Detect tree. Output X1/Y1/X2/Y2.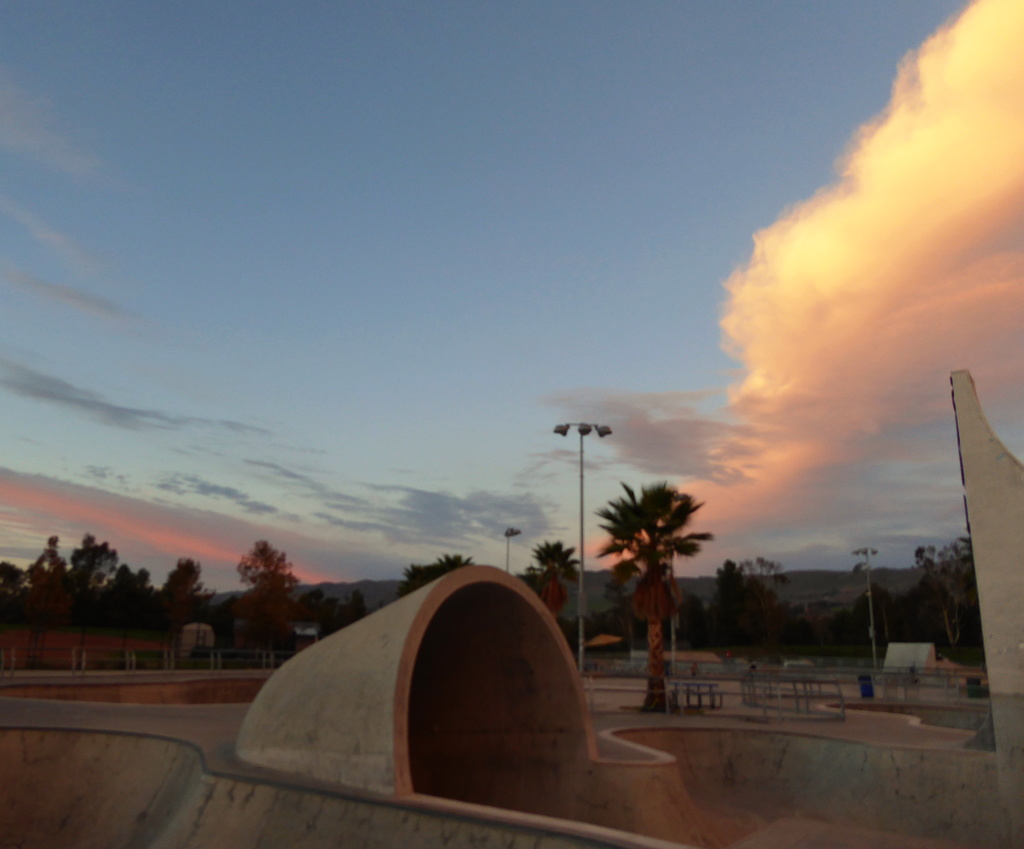
401/555/475/594.
